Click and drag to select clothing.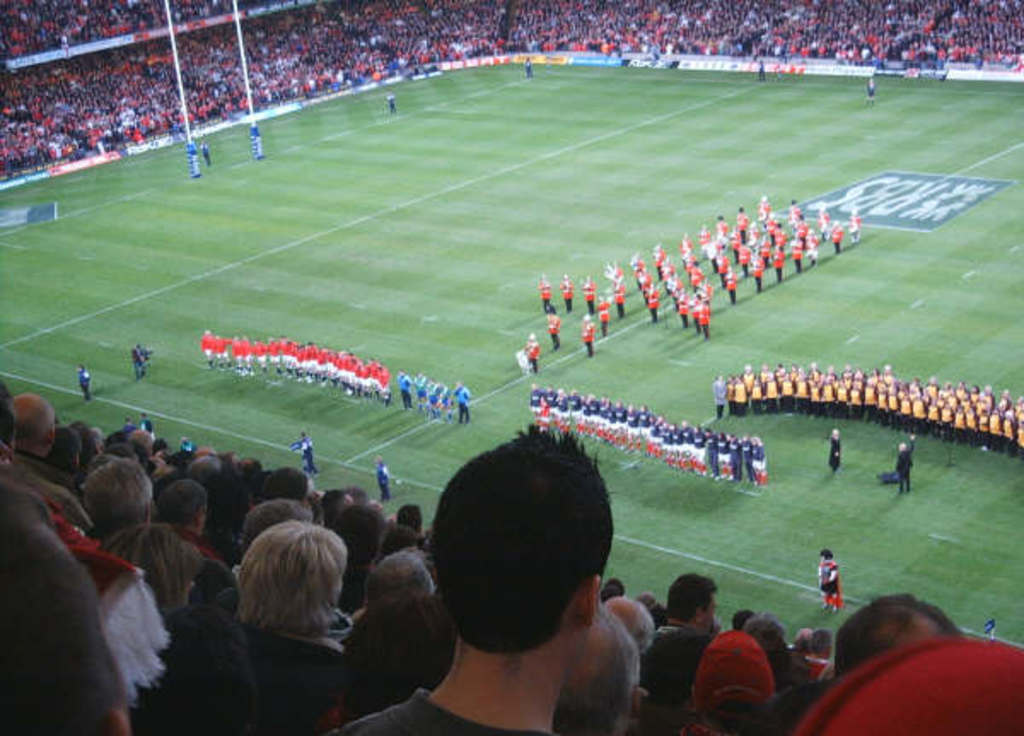
Selection: 536 273 553 309.
